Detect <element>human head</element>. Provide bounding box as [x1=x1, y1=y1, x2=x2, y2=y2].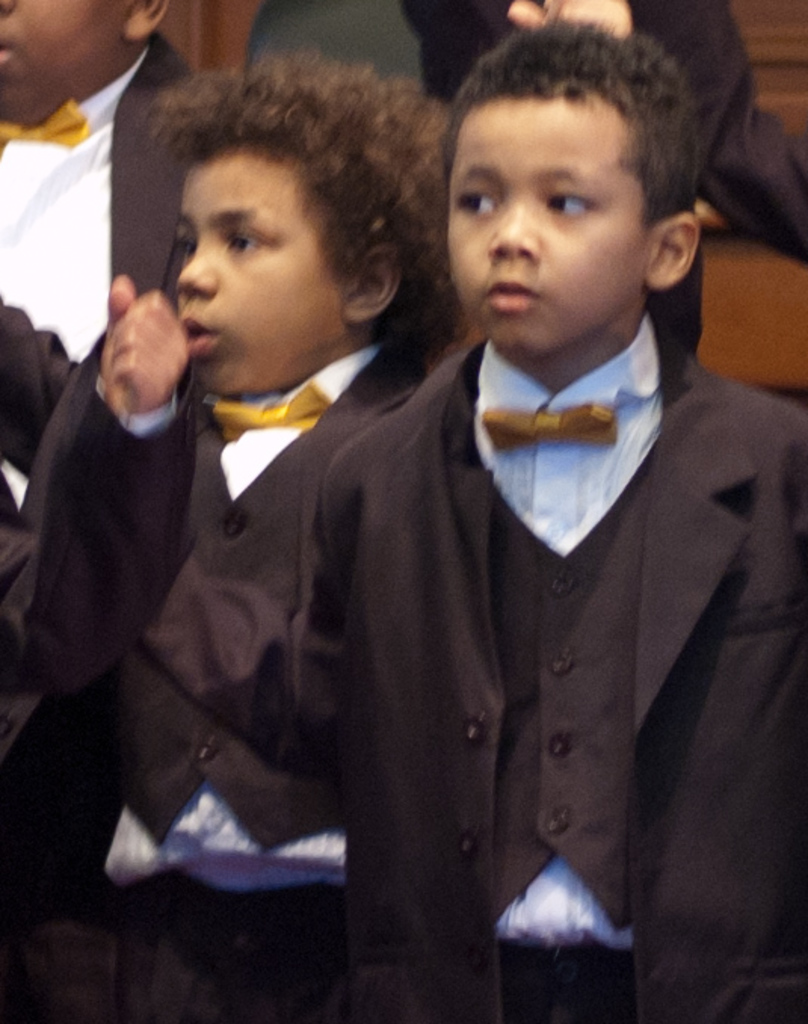
[x1=435, y1=0, x2=728, y2=340].
